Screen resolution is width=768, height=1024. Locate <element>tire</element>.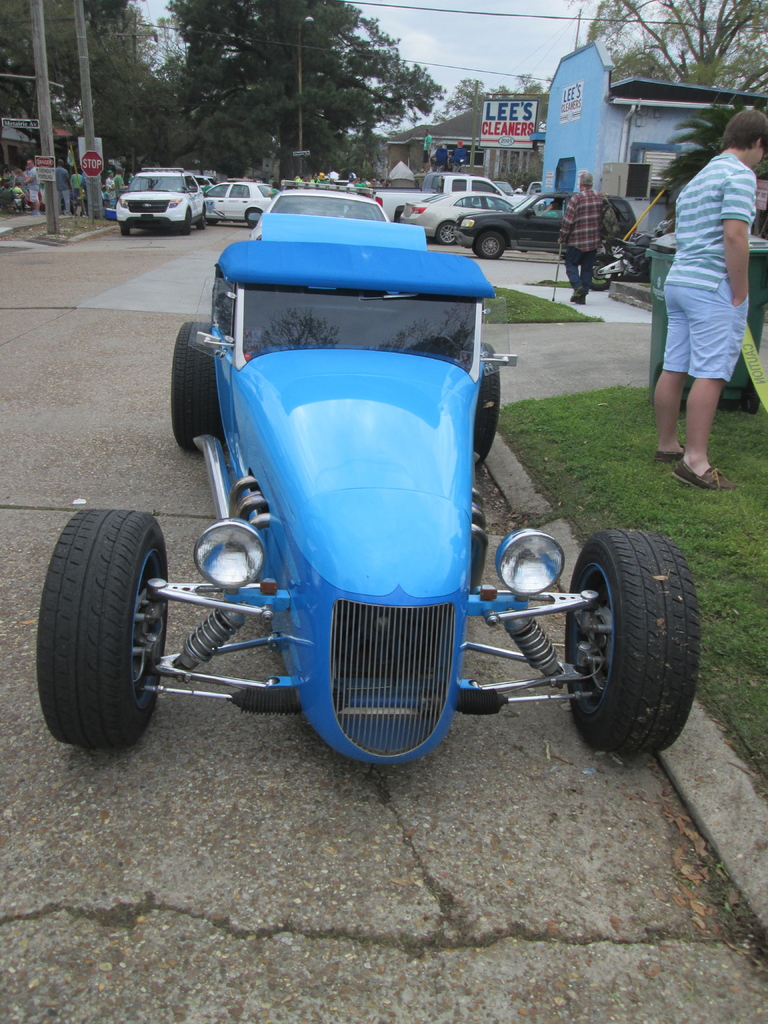
(left=584, top=247, right=618, bottom=289).
